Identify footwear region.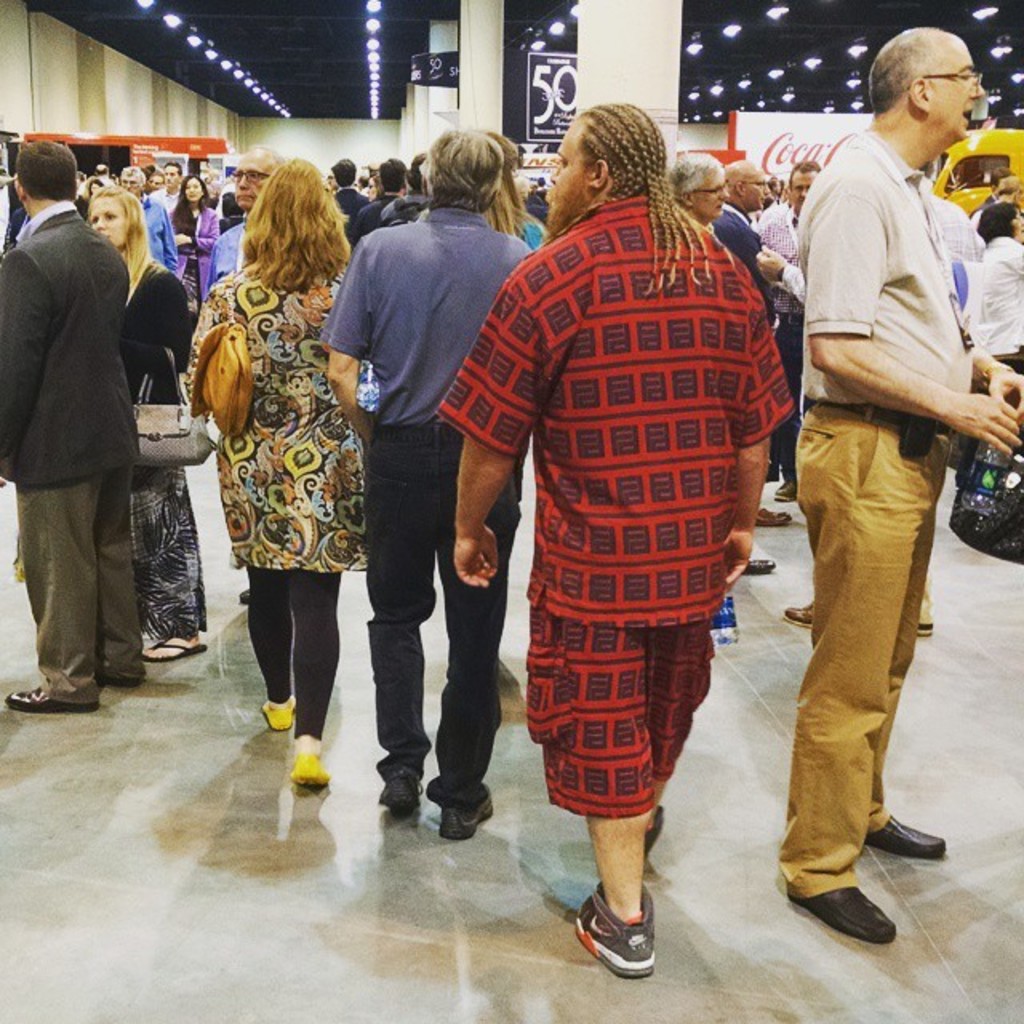
Region: bbox(446, 789, 491, 837).
